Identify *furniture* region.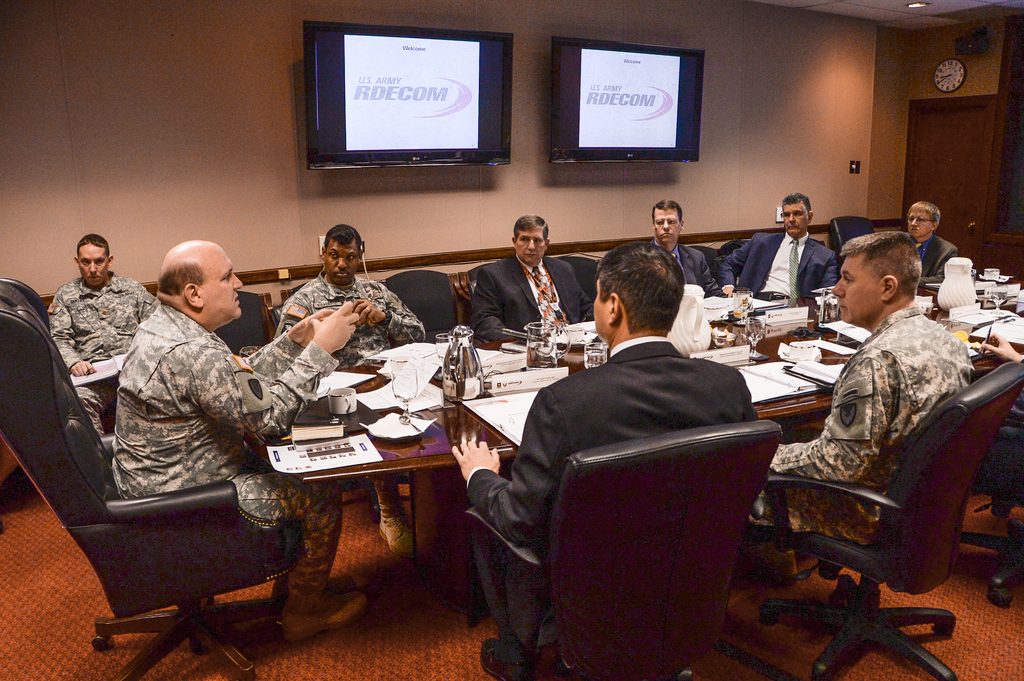
Region: left=456, top=261, right=492, bottom=308.
